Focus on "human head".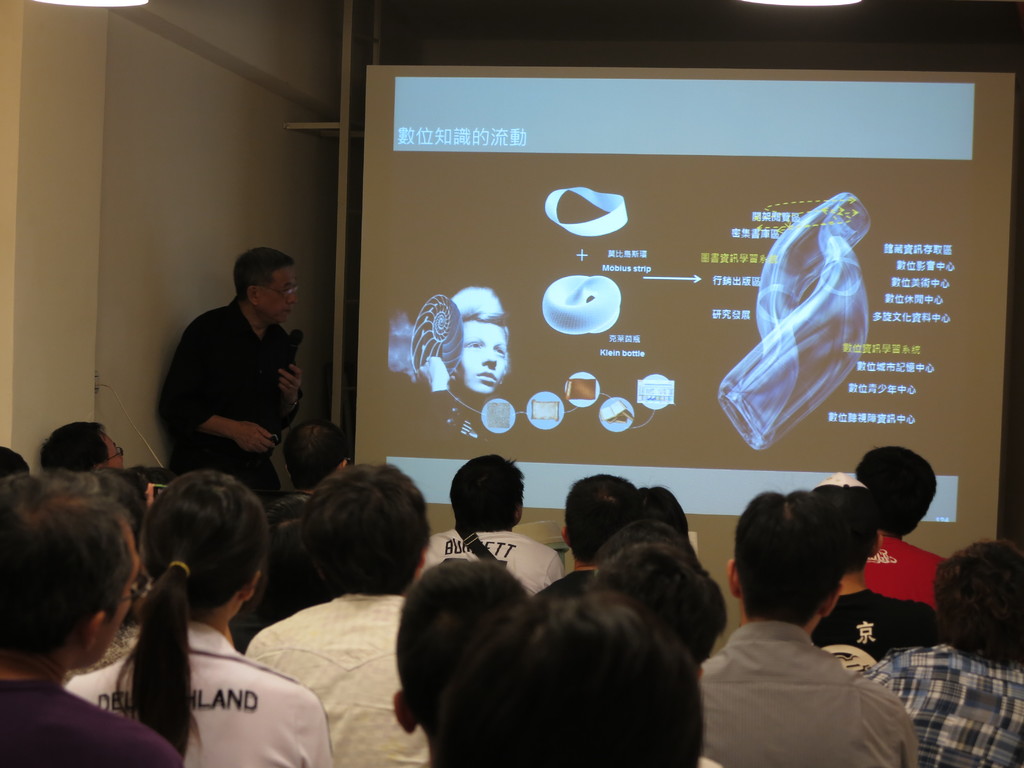
Focused at pyautogui.locateOnScreen(449, 283, 513, 394).
